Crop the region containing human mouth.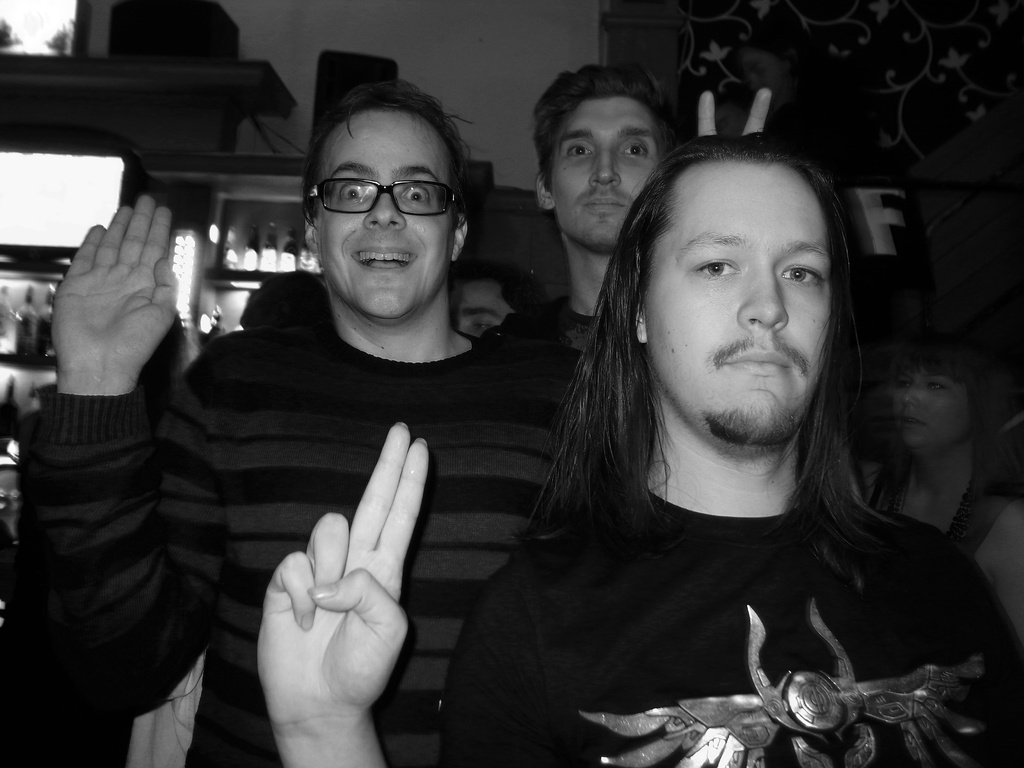
Crop region: 897, 412, 925, 426.
